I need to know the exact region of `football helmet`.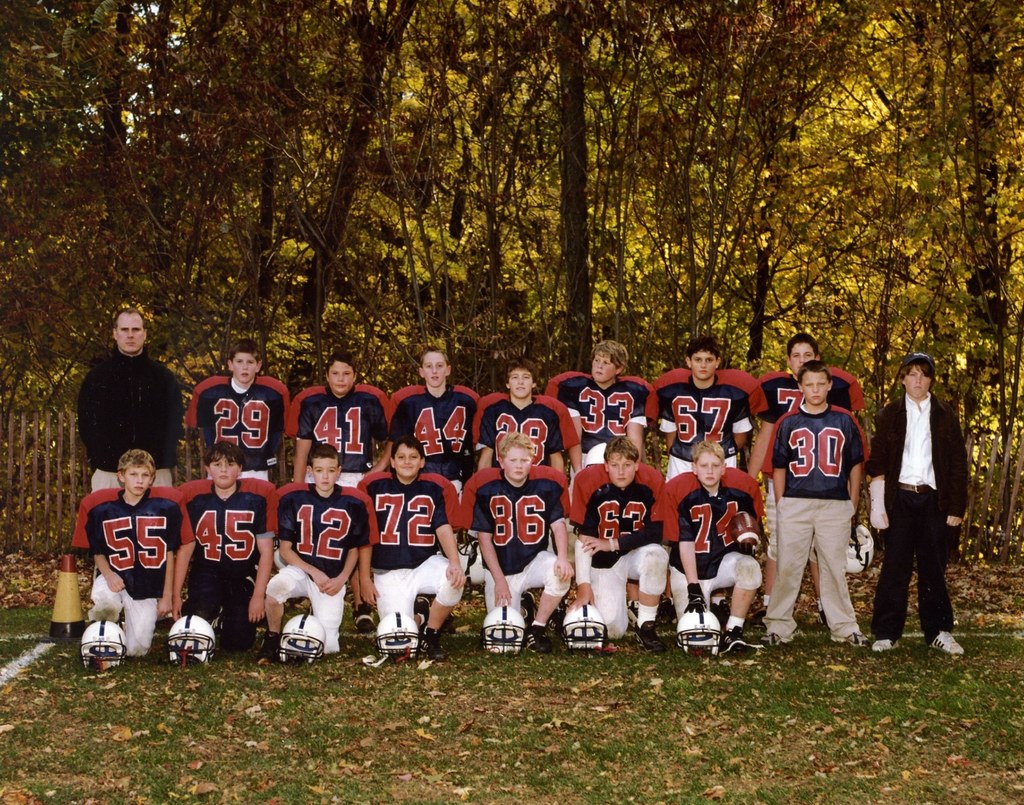
Region: x1=168 y1=615 x2=215 y2=664.
